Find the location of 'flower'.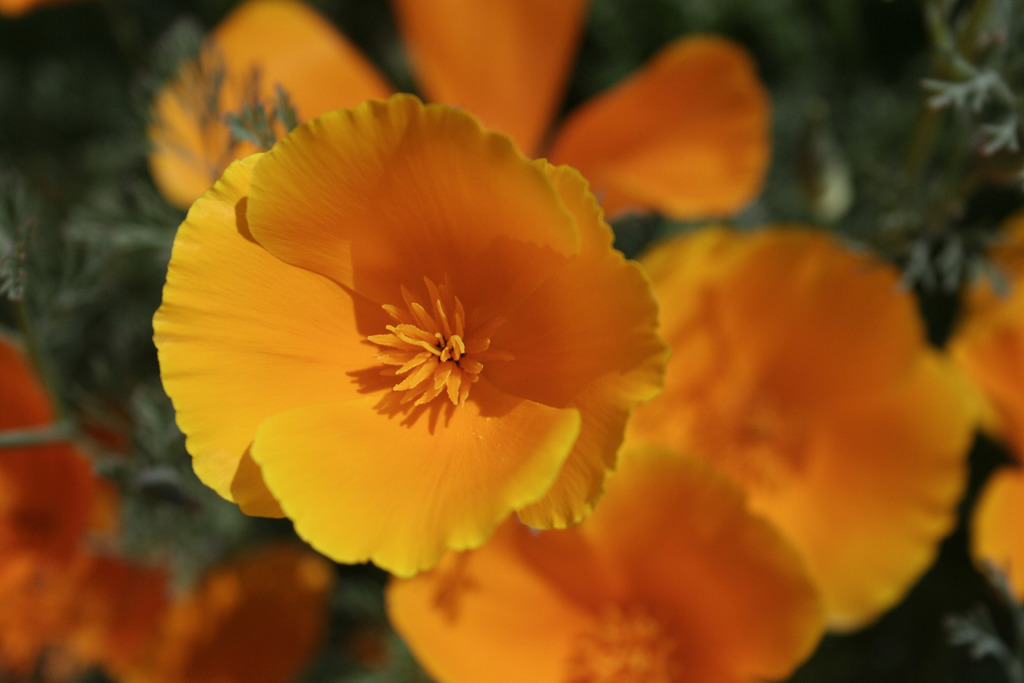
Location: detection(166, 90, 660, 579).
